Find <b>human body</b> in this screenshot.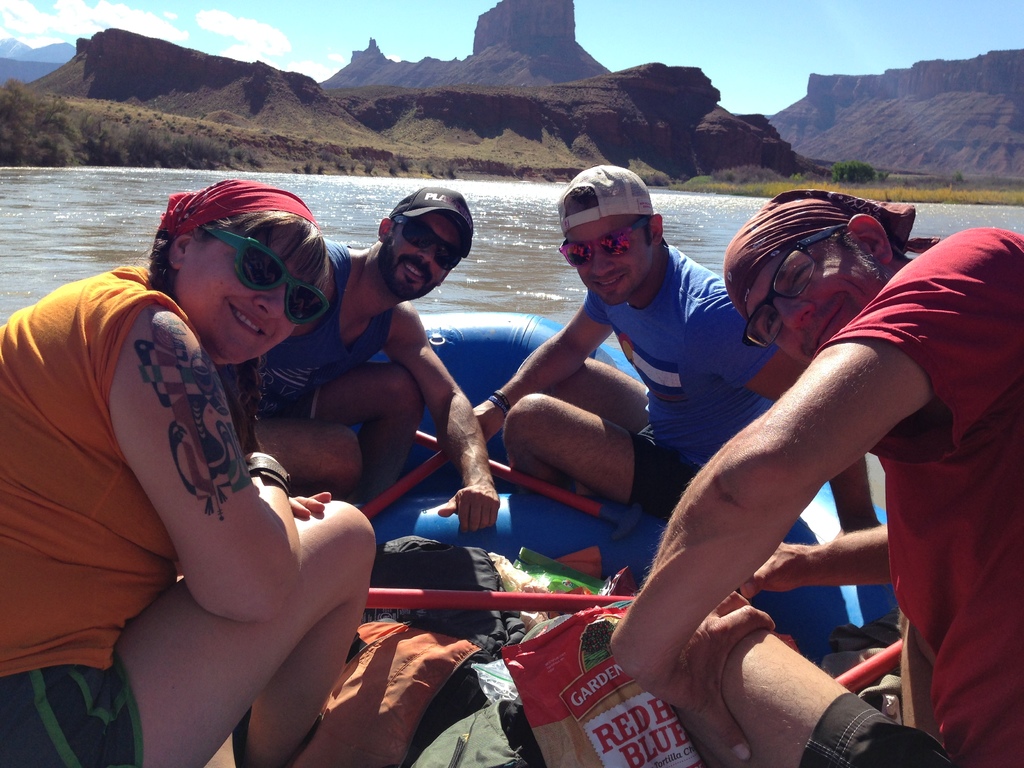
The bounding box for <b>human body</b> is left=232, top=180, right=510, bottom=540.
